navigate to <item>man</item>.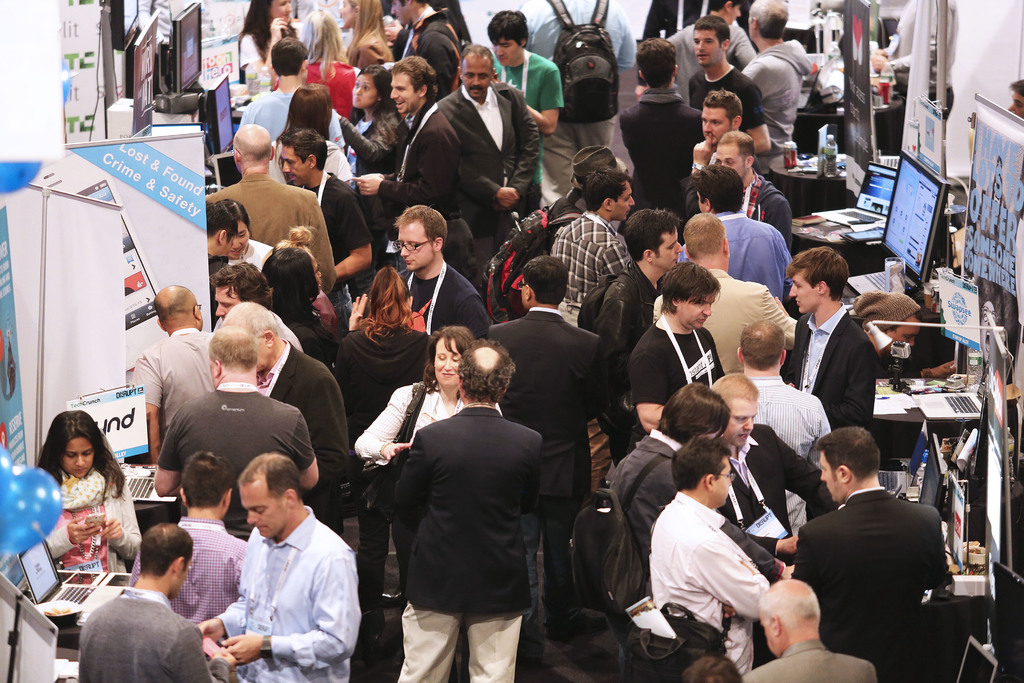
Navigation target: left=618, top=37, right=705, bottom=245.
